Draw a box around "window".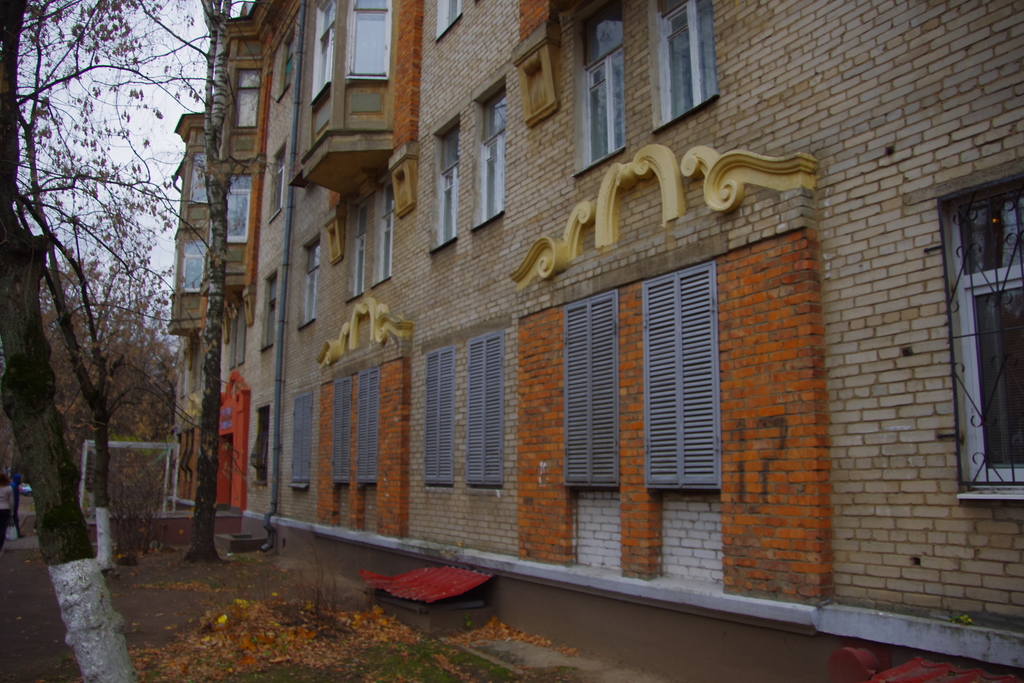
(435,130,451,243).
